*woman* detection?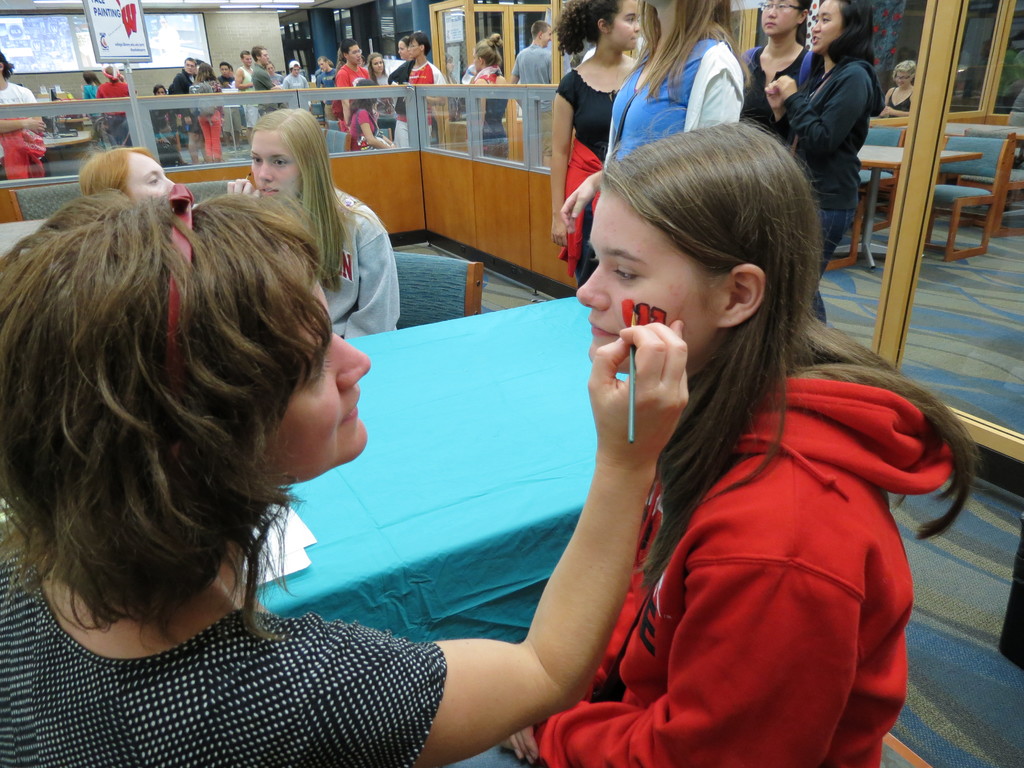
left=0, top=184, right=691, bottom=767
